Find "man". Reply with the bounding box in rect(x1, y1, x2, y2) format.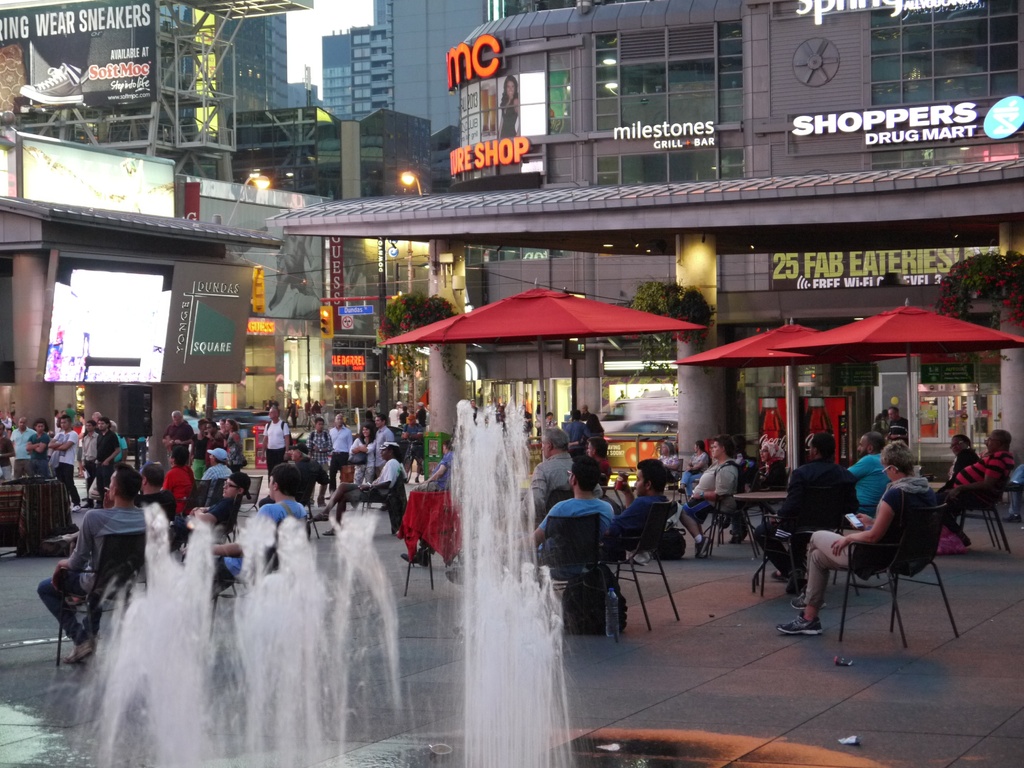
rect(218, 472, 253, 524).
